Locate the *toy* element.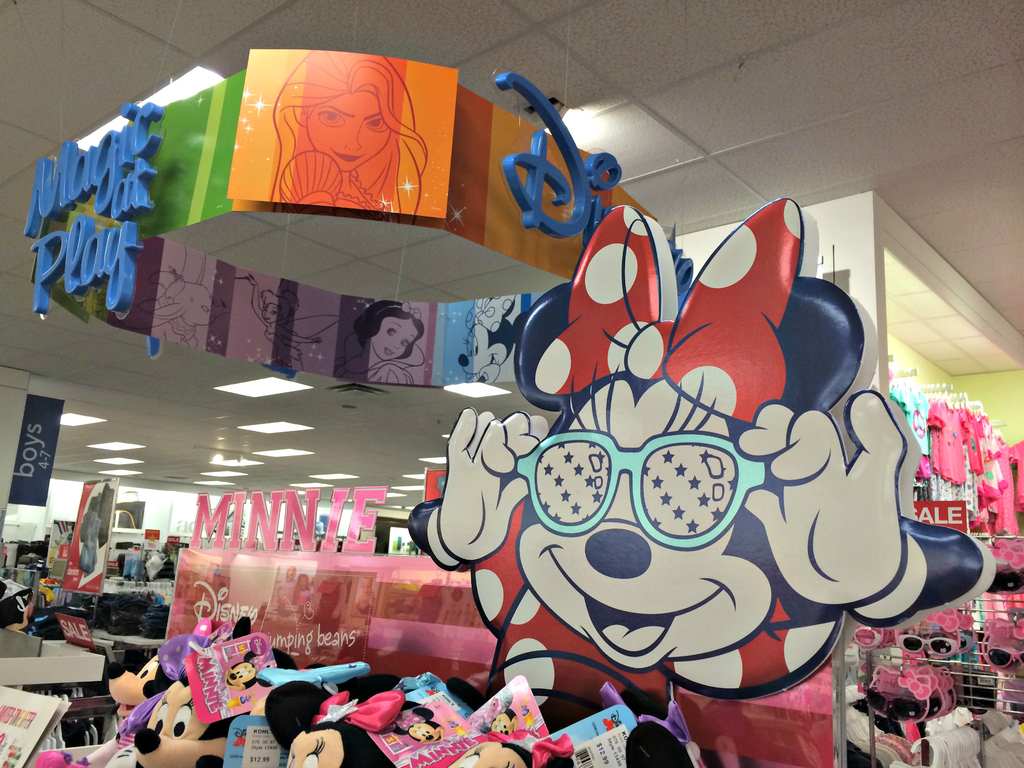
Element bbox: box(584, 699, 703, 762).
